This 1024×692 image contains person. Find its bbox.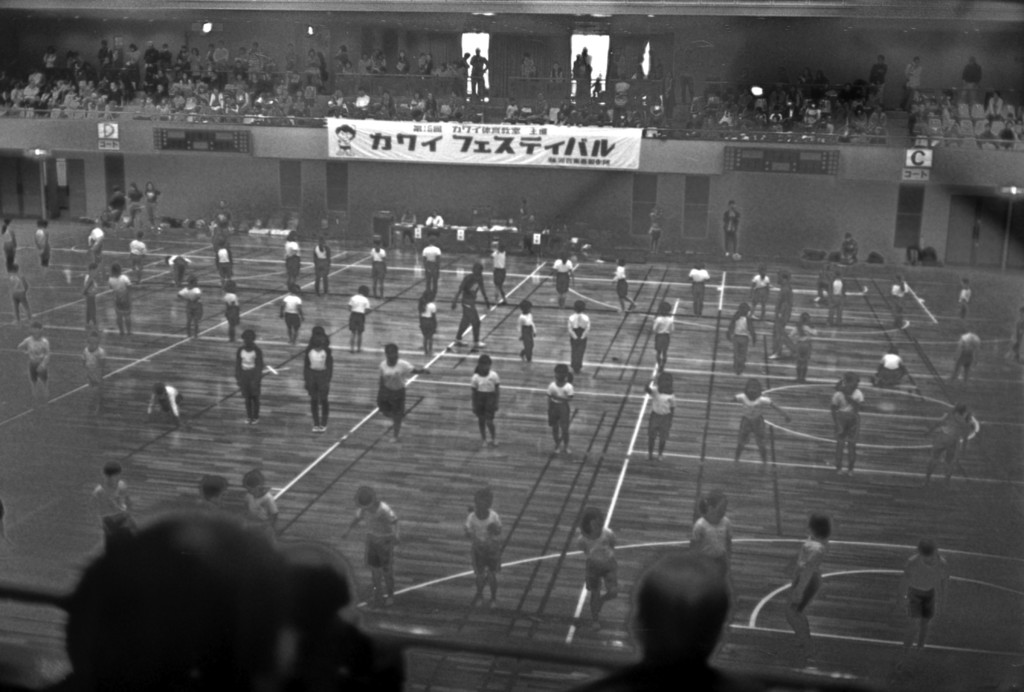
(840, 231, 859, 266).
